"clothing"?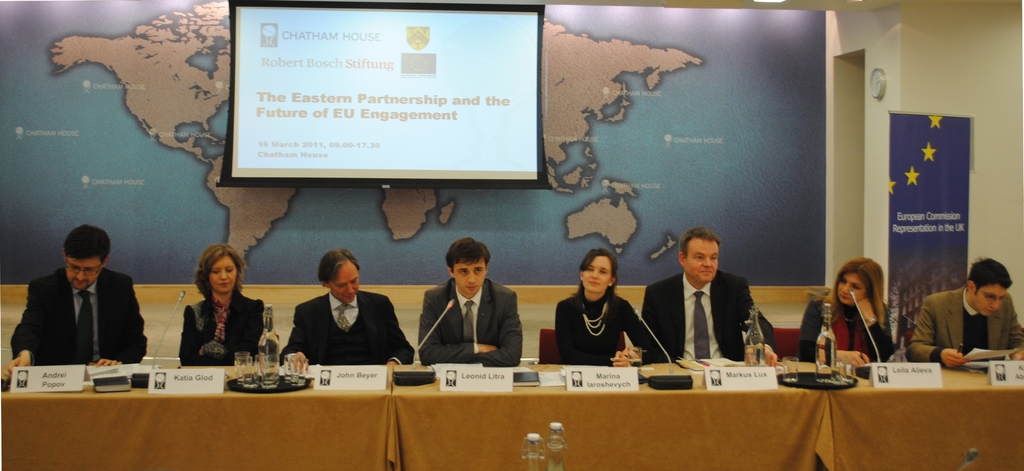
box=[282, 287, 424, 379]
